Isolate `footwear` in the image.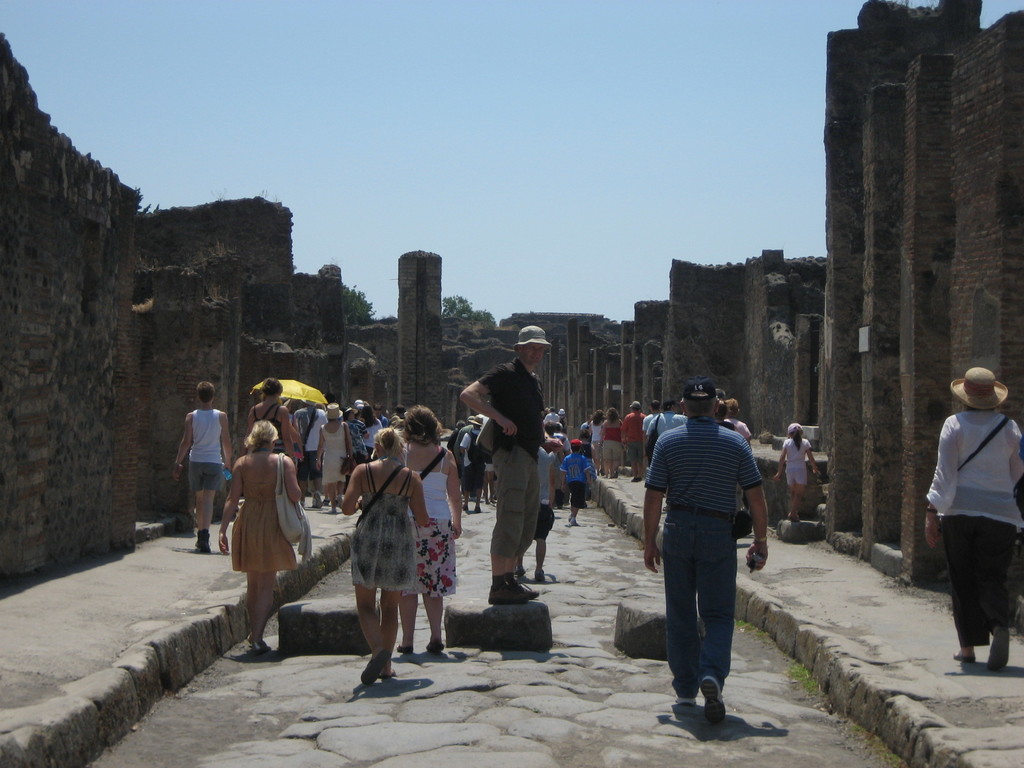
Isolated region: pyautogui.locateOnScreen(252, 644, 273, 653).
